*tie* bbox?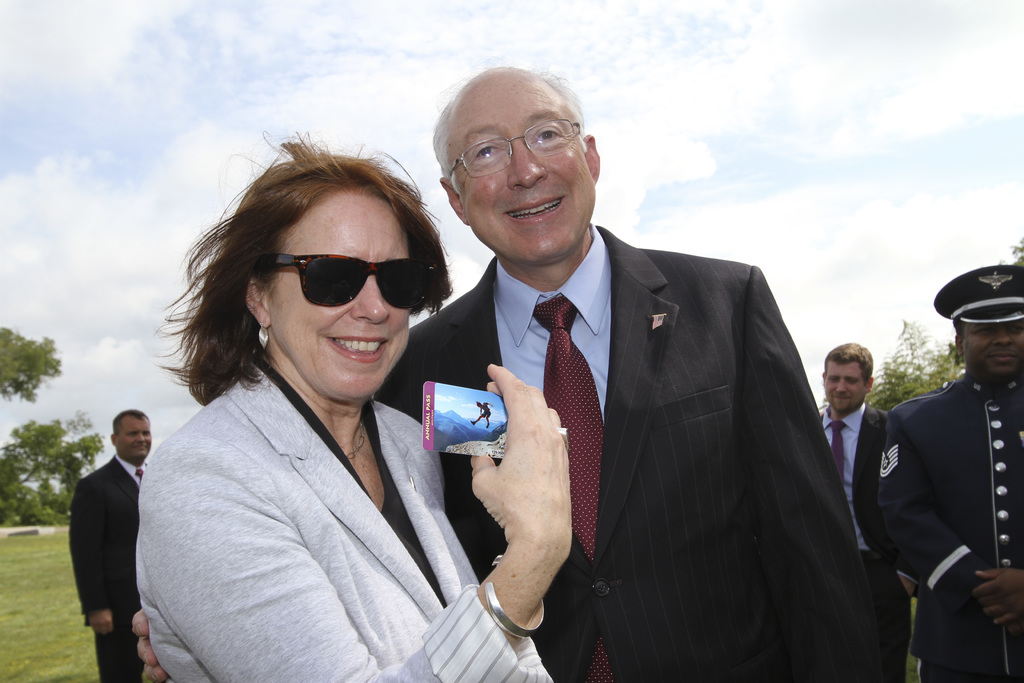
locate(824, 419, 849, 486)
